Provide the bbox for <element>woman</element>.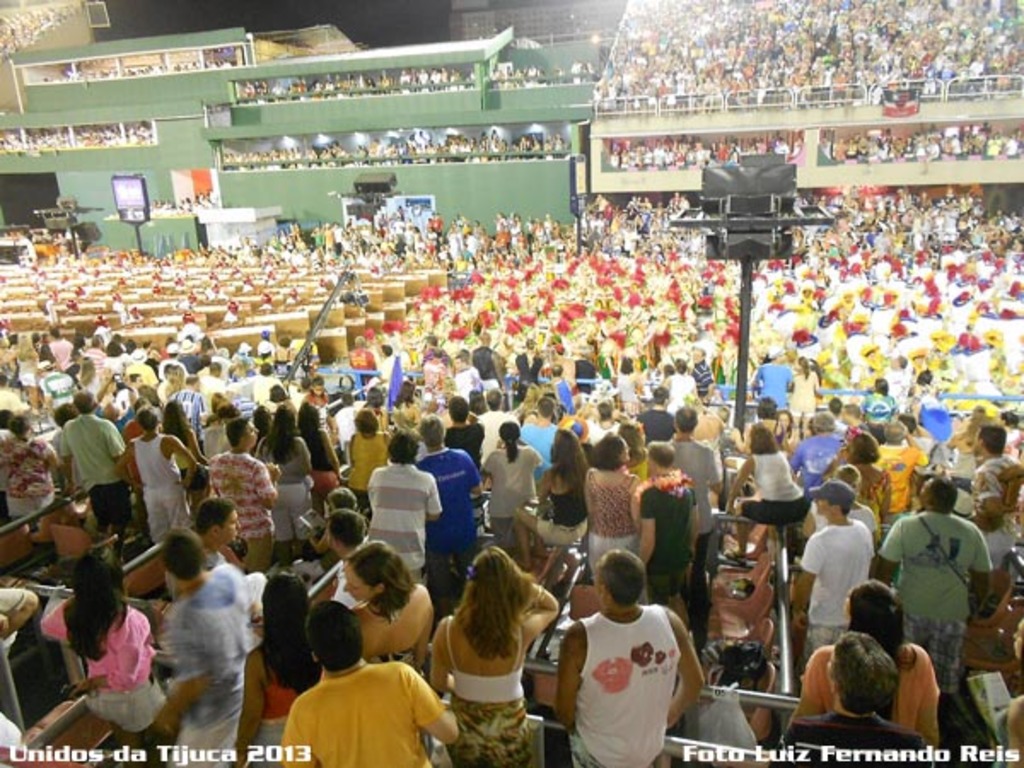
box=[717, 422, 811, 560].
